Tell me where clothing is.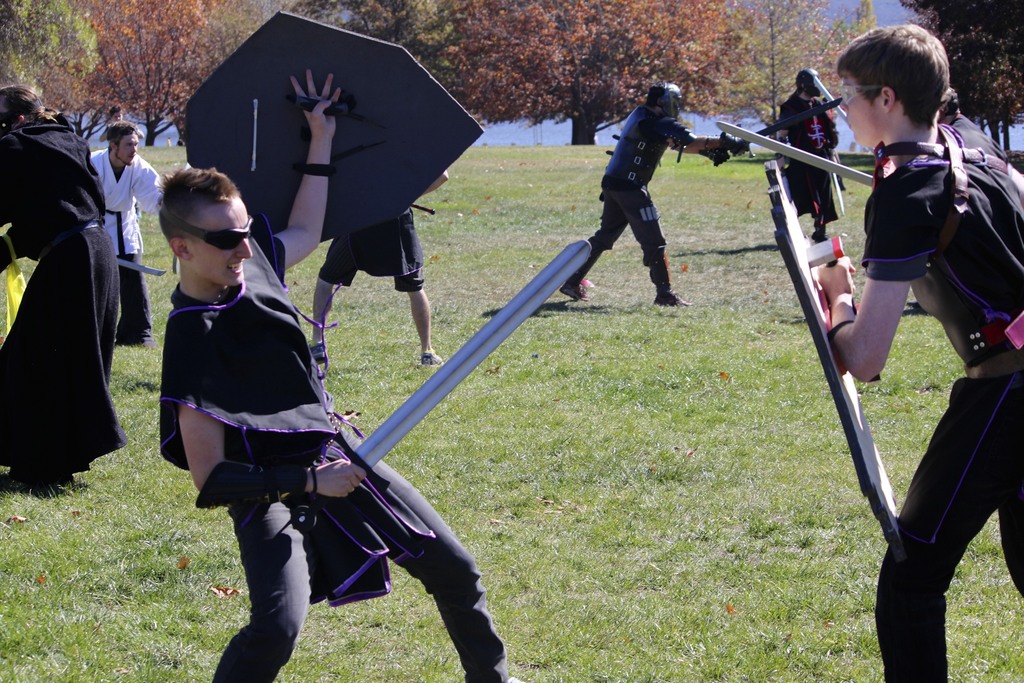
clothing is at (776,91,839,220).
